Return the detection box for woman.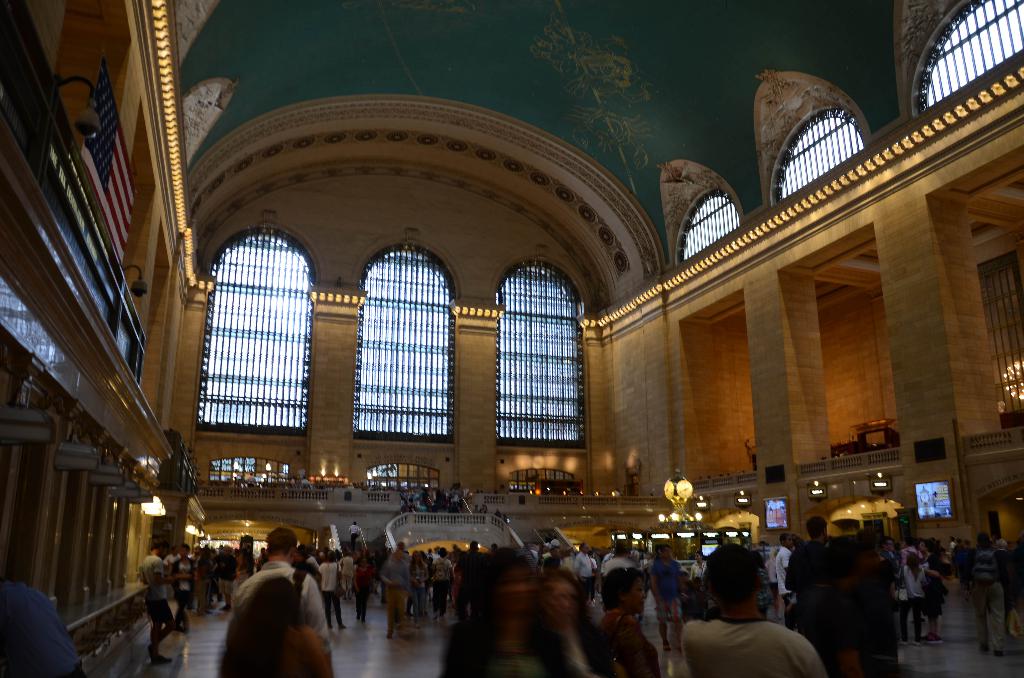
l=402, t=549, r=428, b=623.
